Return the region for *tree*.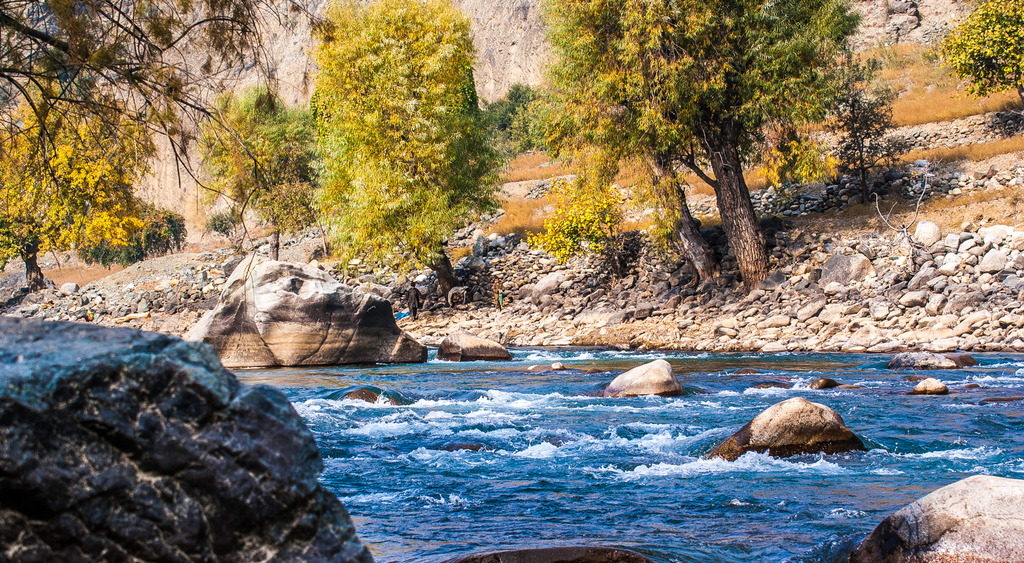
pyautogui.locateOnScreen(179, 69, 321, 256).
